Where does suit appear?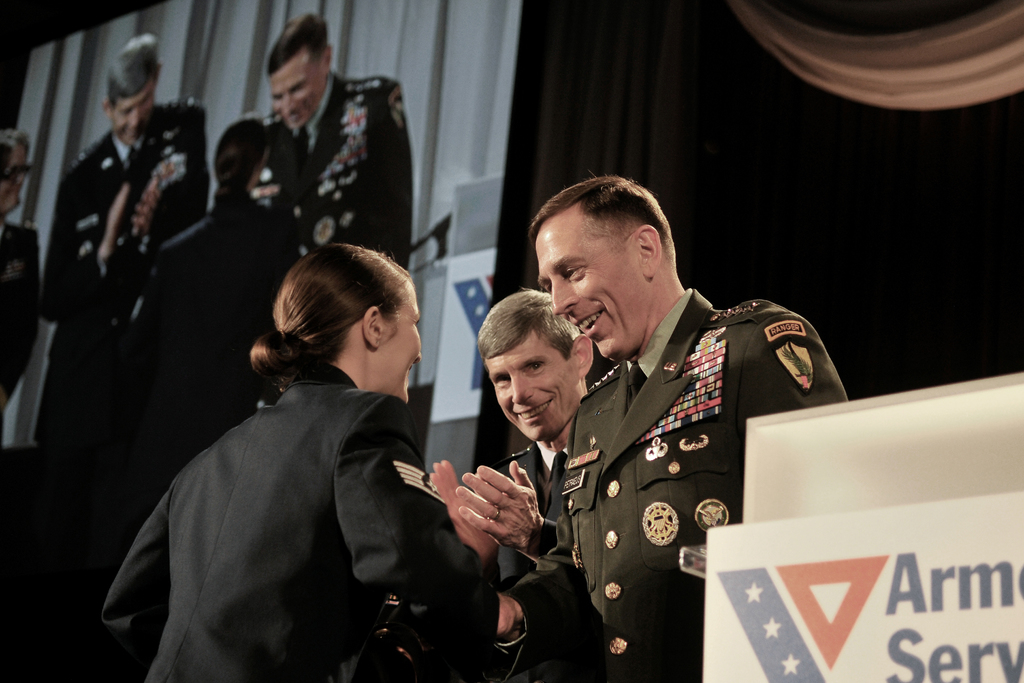
Appears at box=[122, 204, 291, 434].
